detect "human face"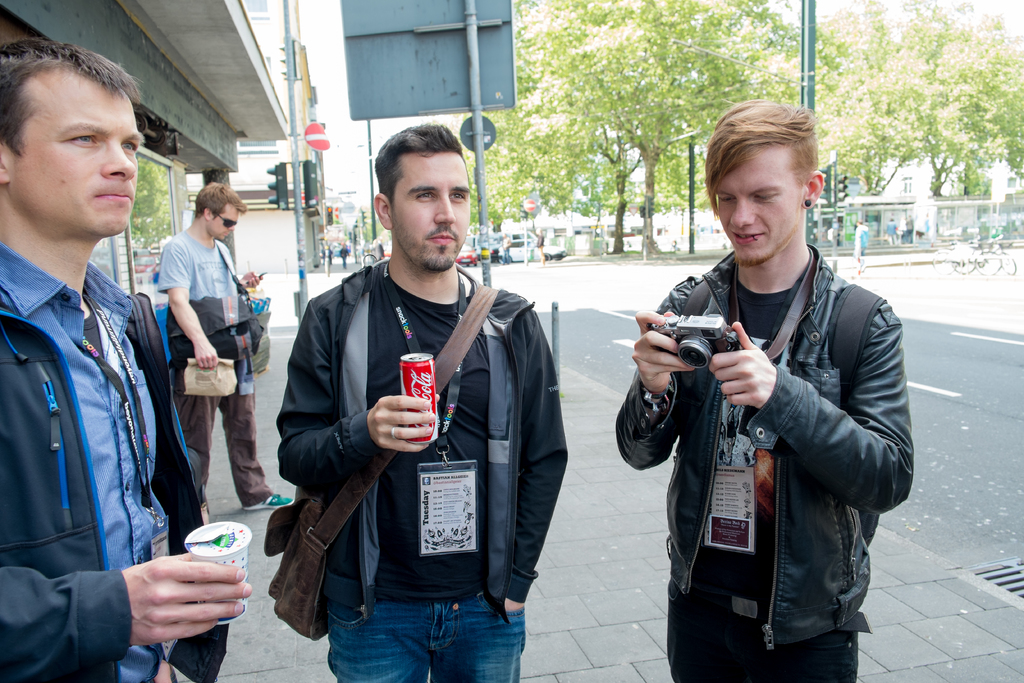
rect(388, 145, 474, 273)
